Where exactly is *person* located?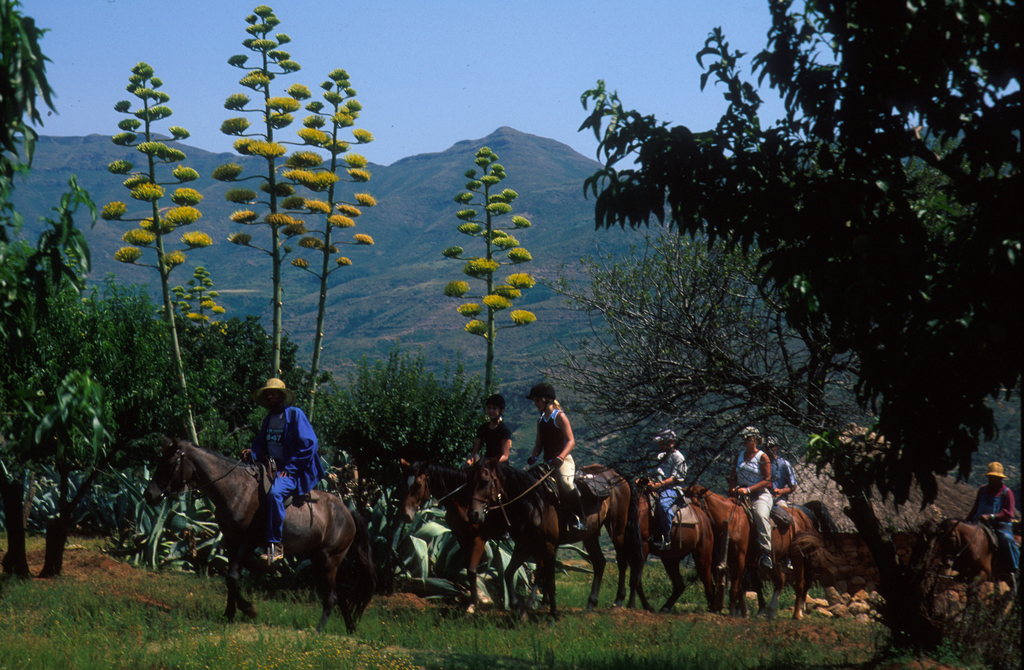
Its bounding box is BBox(465, 395, 513, 458).
